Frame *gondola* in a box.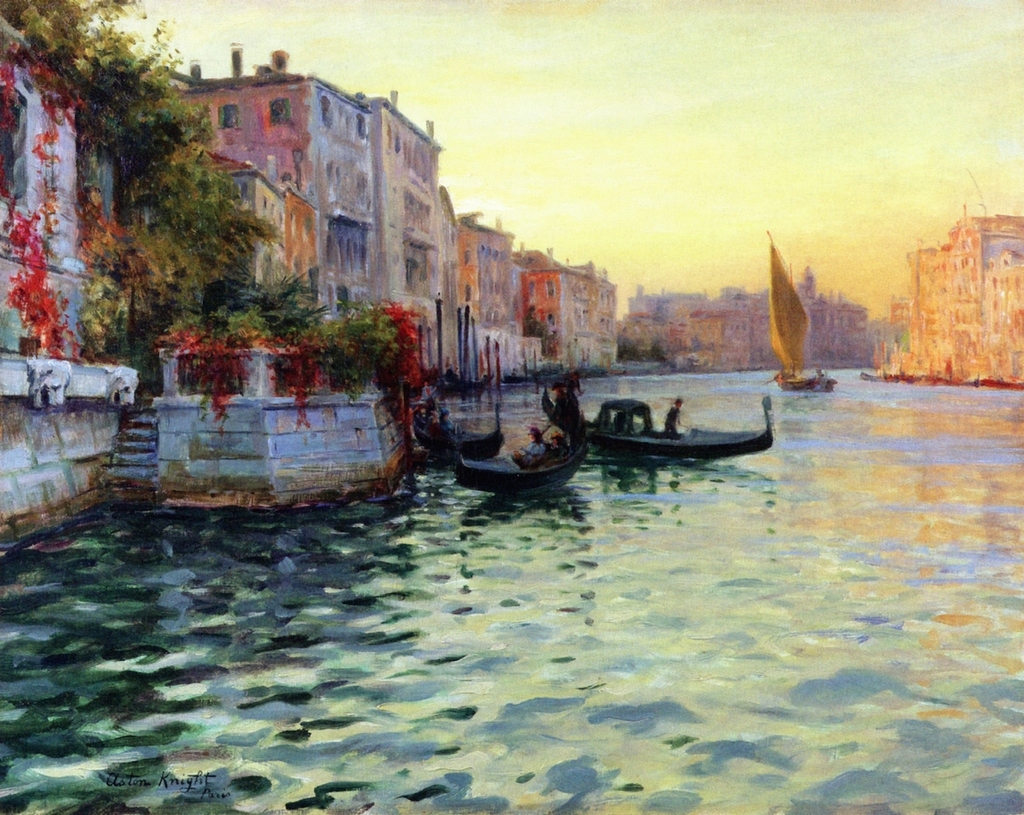
x1=410, y1=391, x2=507, y2=454.
